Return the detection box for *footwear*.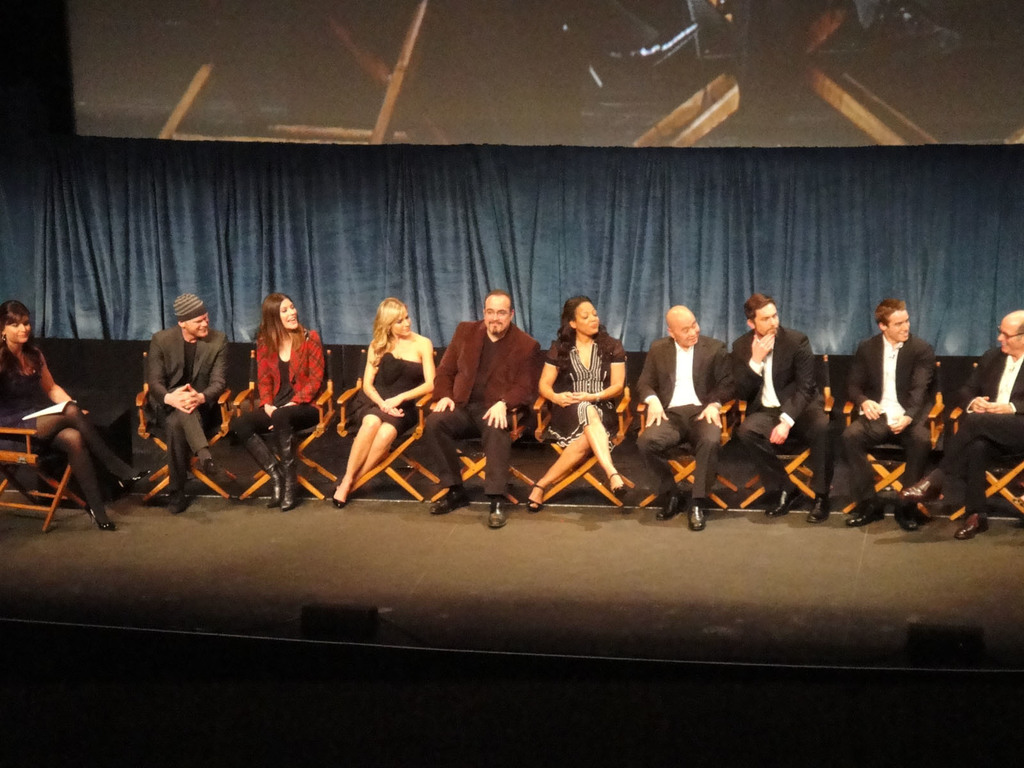
bbox(278, 434, 297, 506).
